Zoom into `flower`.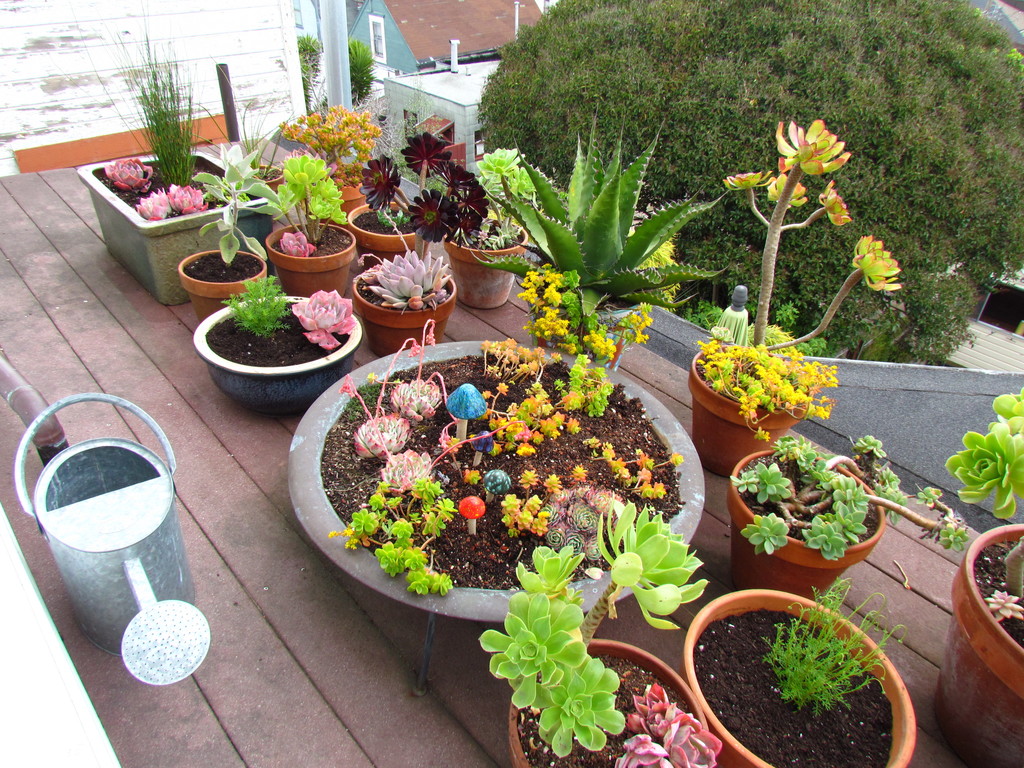
Zoom target: locate(768, 176, 803, 206).
